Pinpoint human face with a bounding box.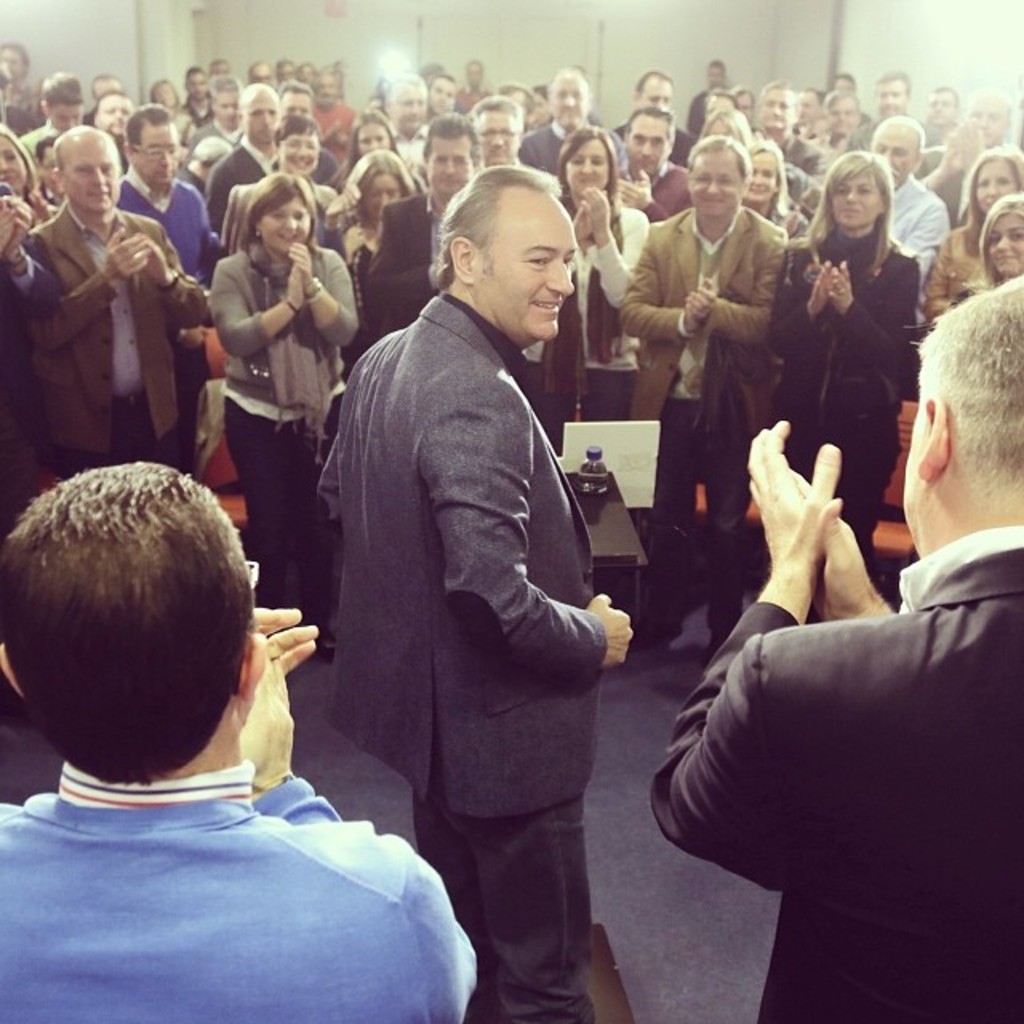
896:365:936:539.
